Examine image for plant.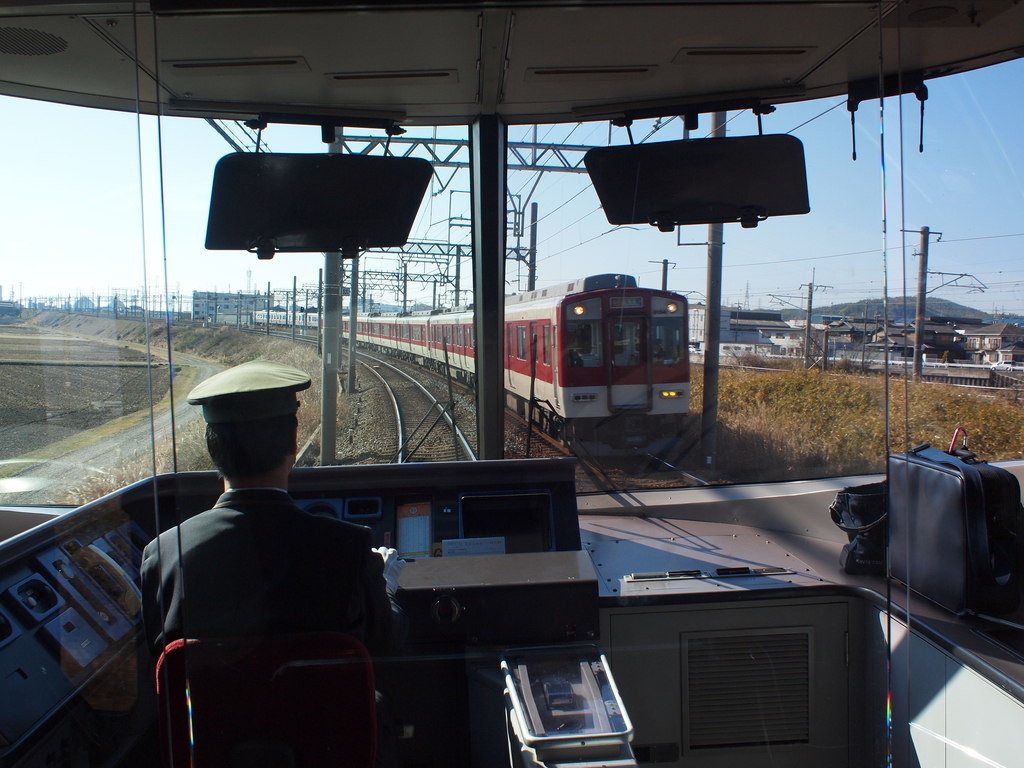
Examination result: <region>128, 324, 145, 339</region>.
